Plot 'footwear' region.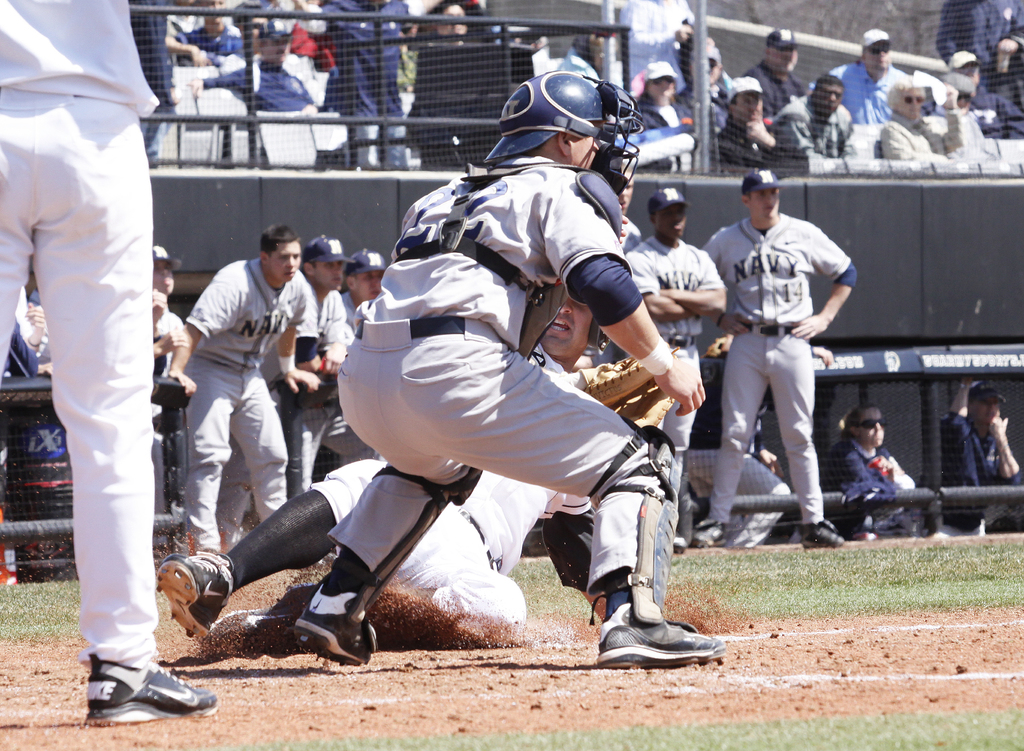
Plotted at select_region(87, 651, 217, 723).
